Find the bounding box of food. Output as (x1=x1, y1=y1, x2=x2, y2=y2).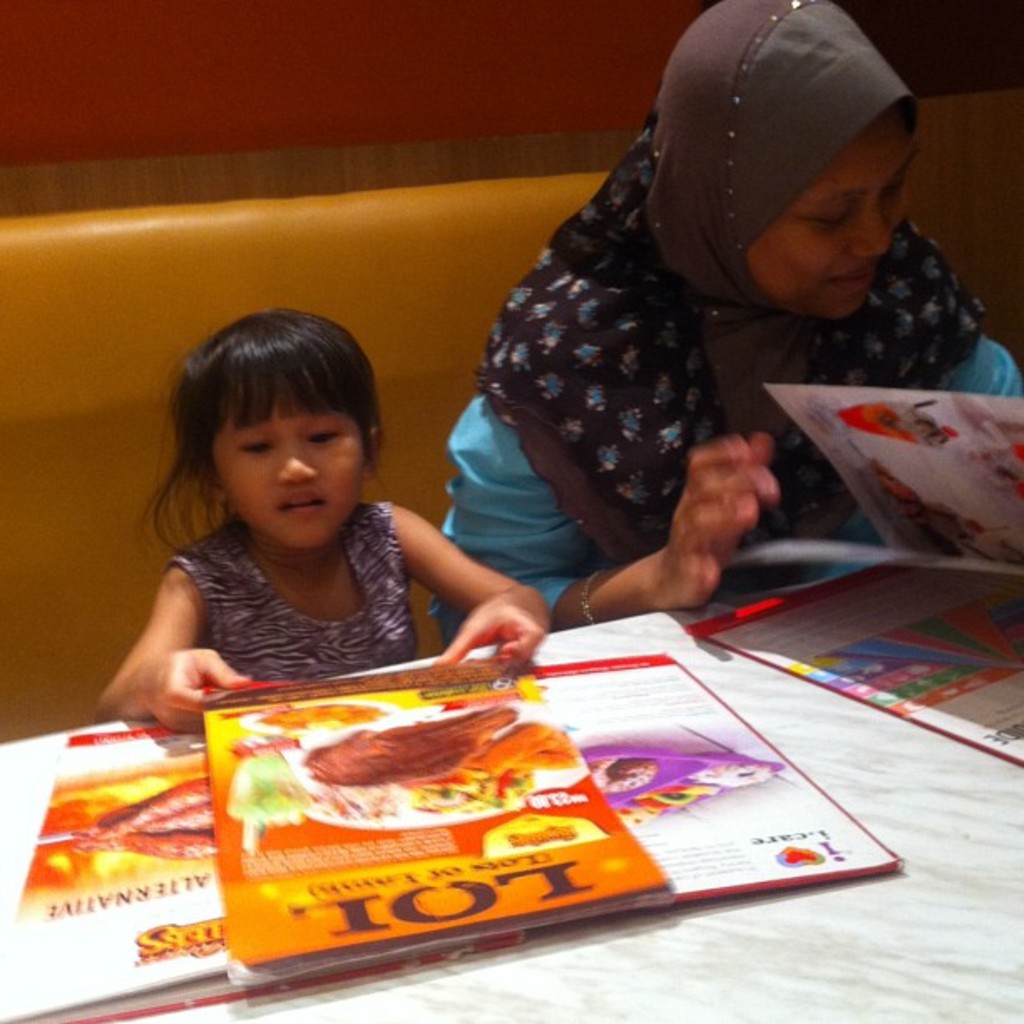
(x1=60, y1=771, x2=221, y2=870).
